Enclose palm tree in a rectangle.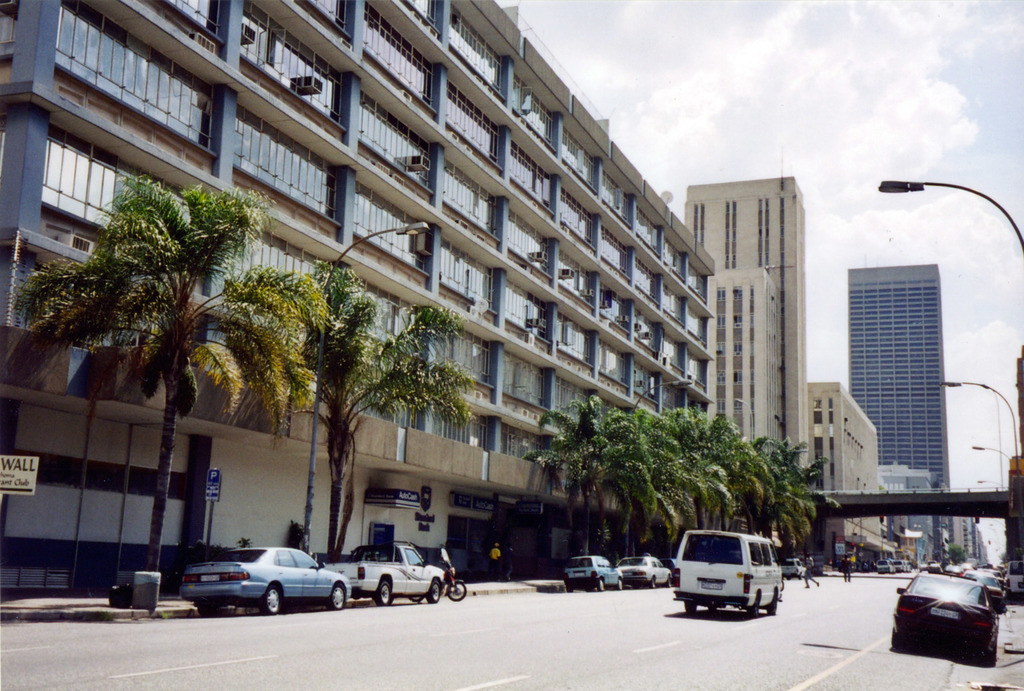
[654,421,732,506].
